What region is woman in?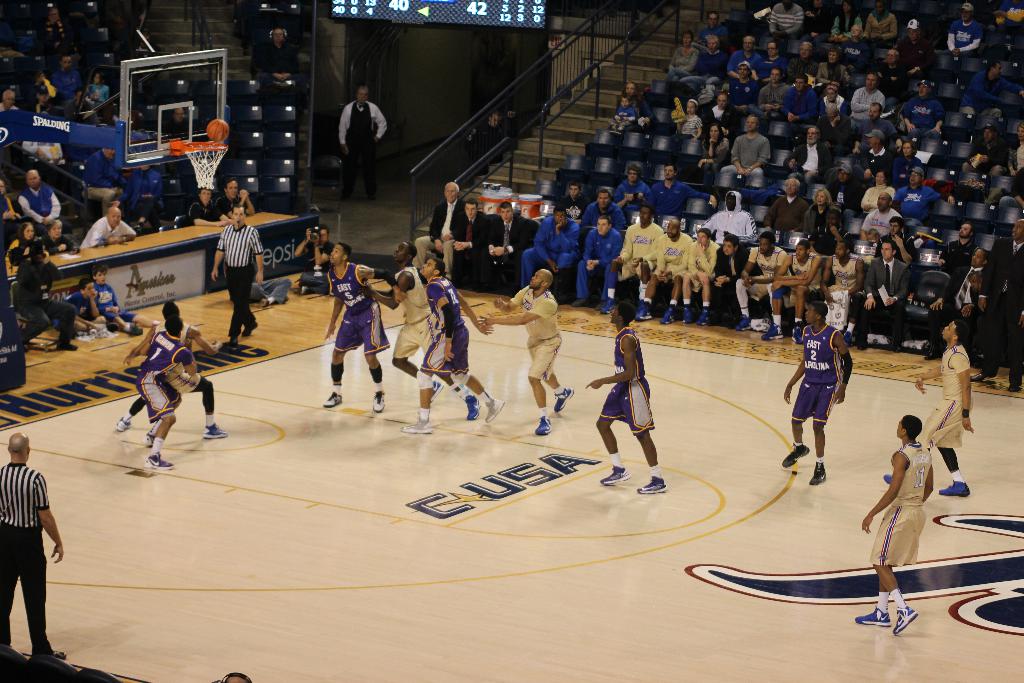
x1=817, y1=82, x2=852, y2=122.
